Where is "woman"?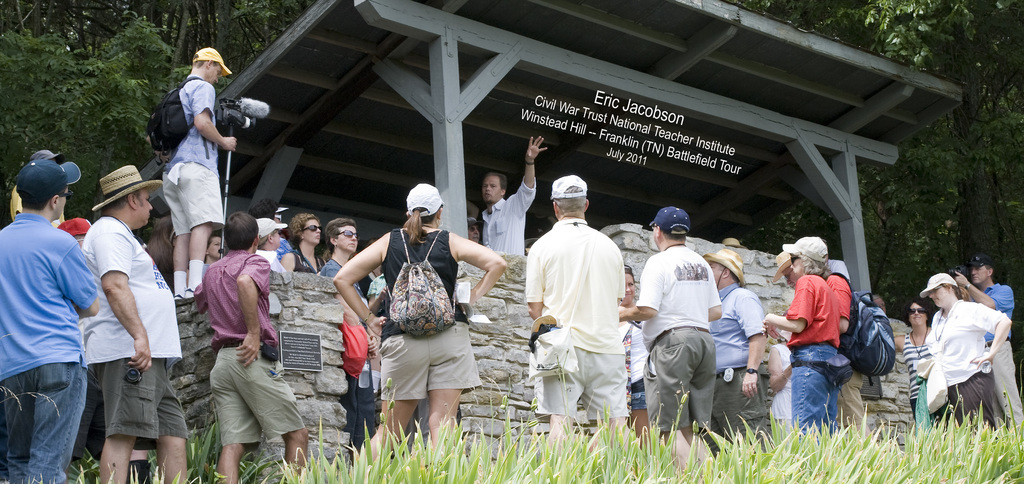
select_region(278, 214, 323, 281).
